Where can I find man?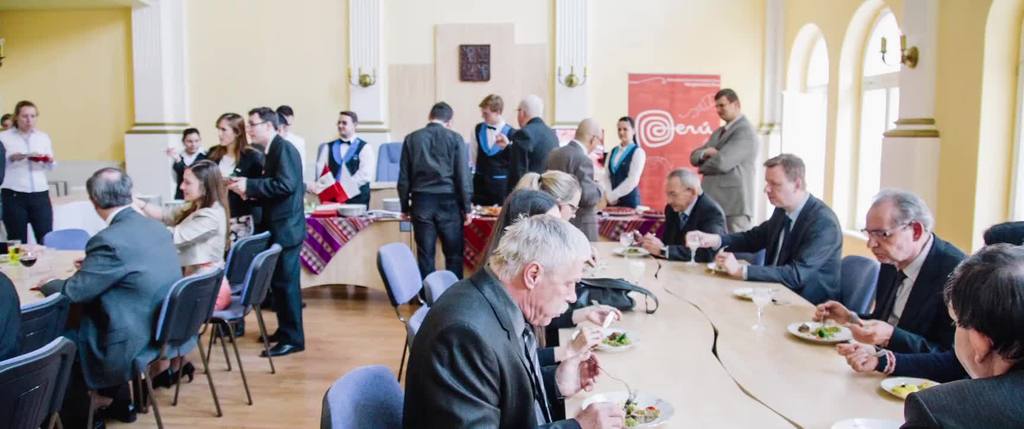
You can find it at left=36, top=165, right=195, bottom=428.
